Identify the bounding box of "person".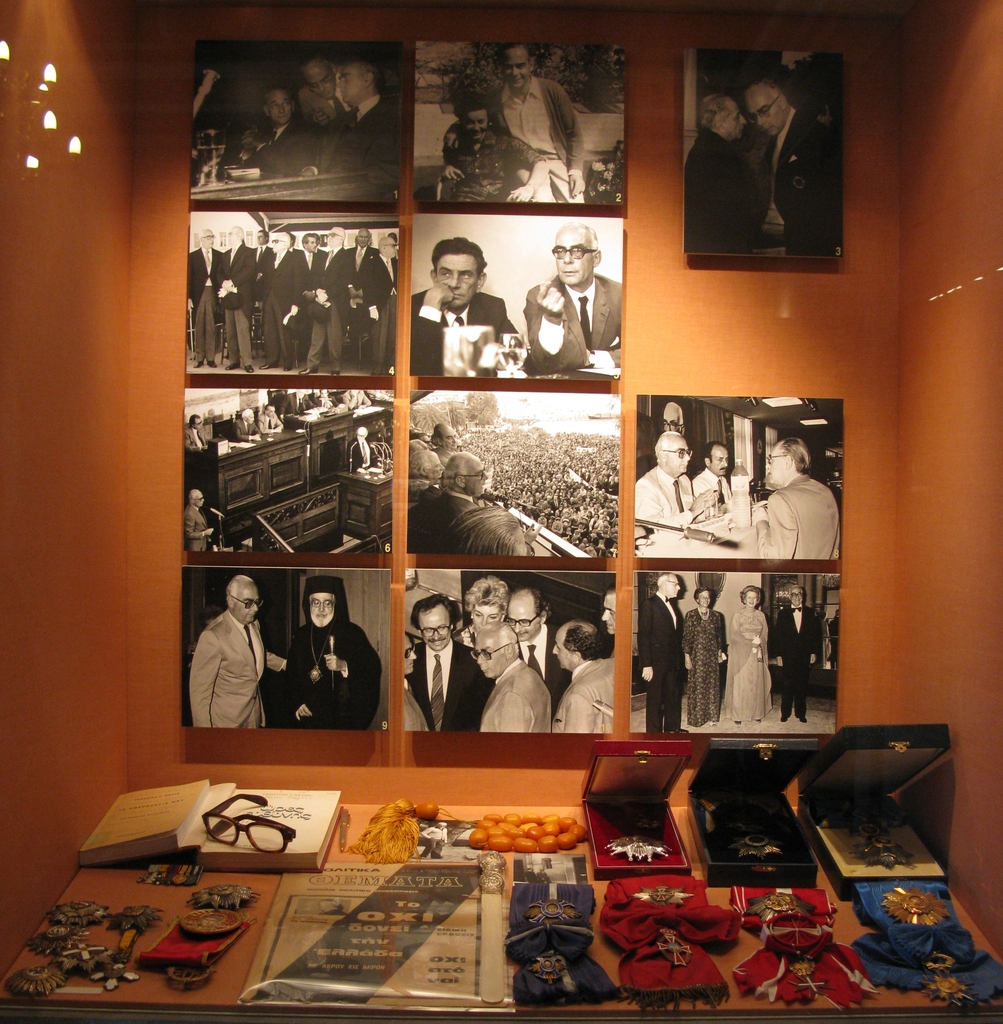
[x1=521, y1=223, x2=612, y2=389].
